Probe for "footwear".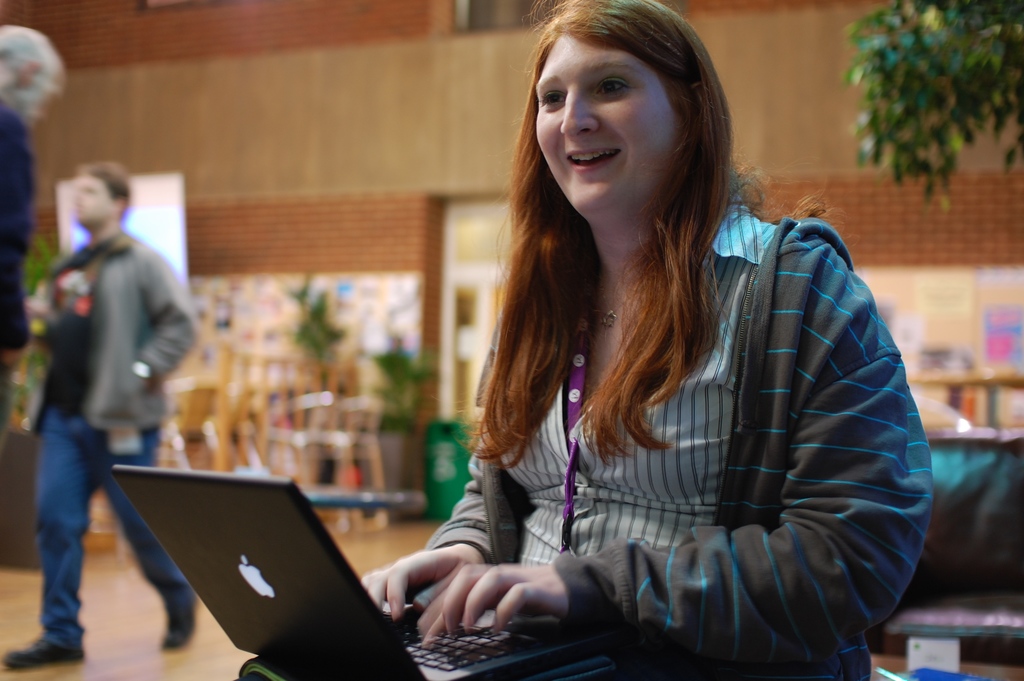
Probe result: [3,641,86,671].
